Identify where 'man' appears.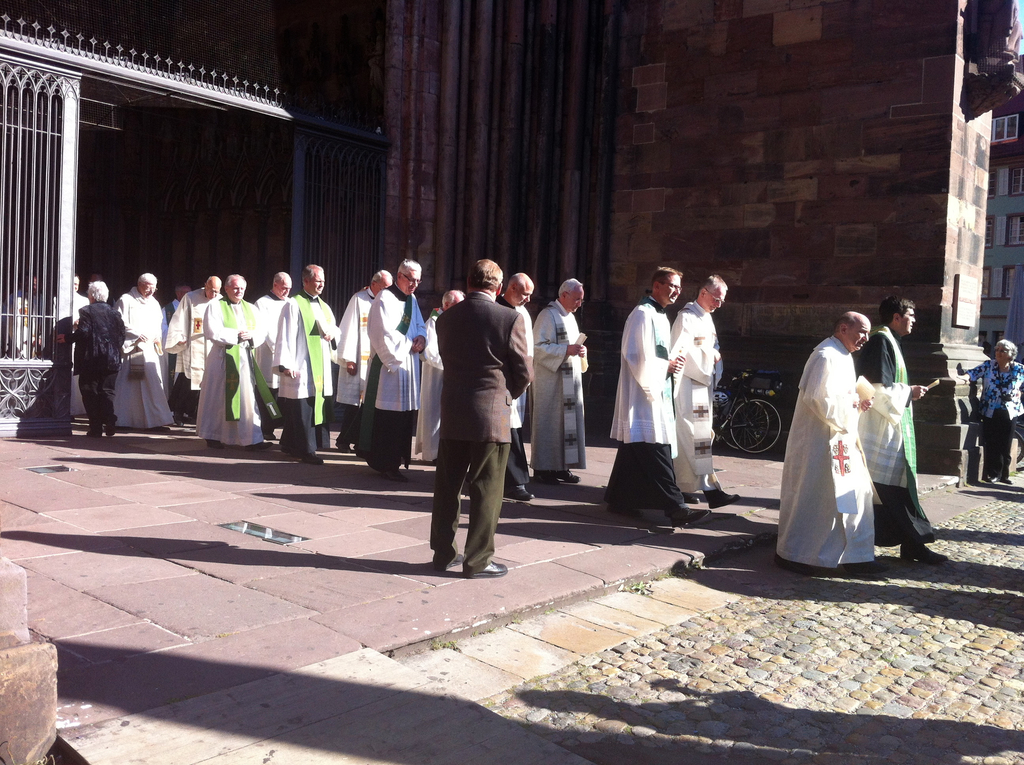
Appears at box(426, 249, 532, 576).
